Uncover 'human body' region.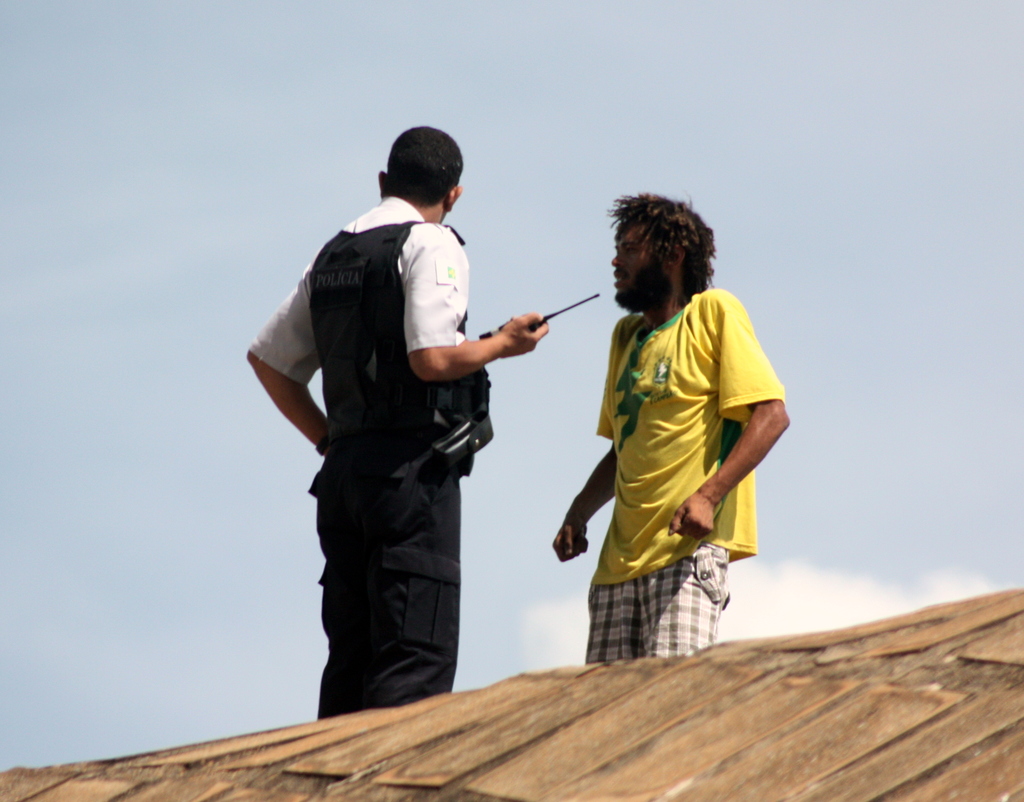
Uncovered: {"x1": 563, "y1": 211, "x2": 783, "y2": 678}.
